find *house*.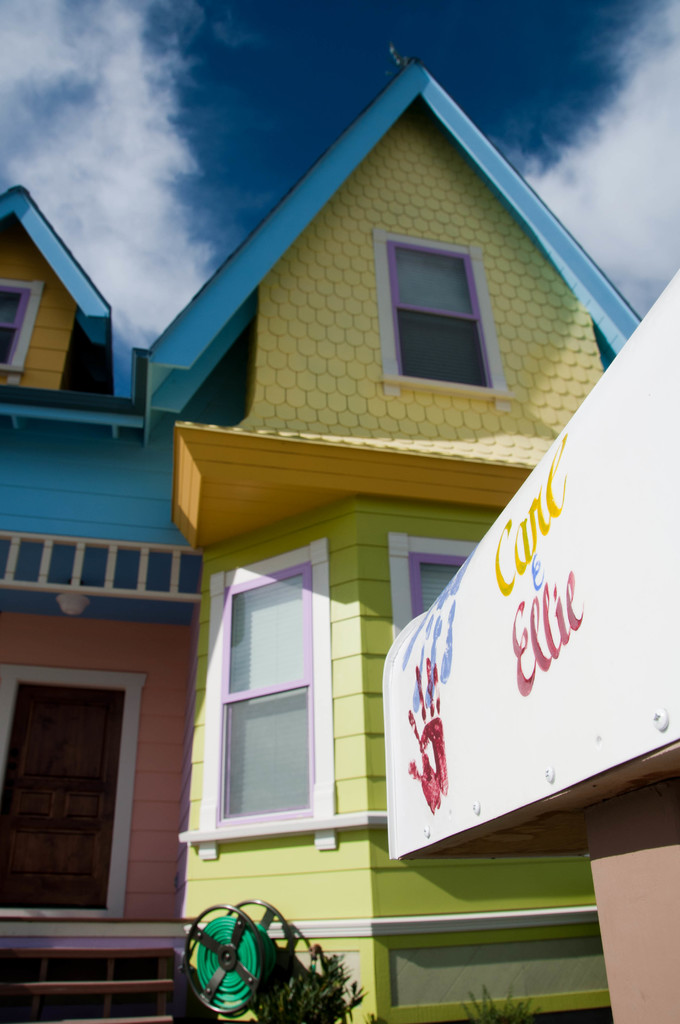
bbox(0, 52, 645, 1023).
